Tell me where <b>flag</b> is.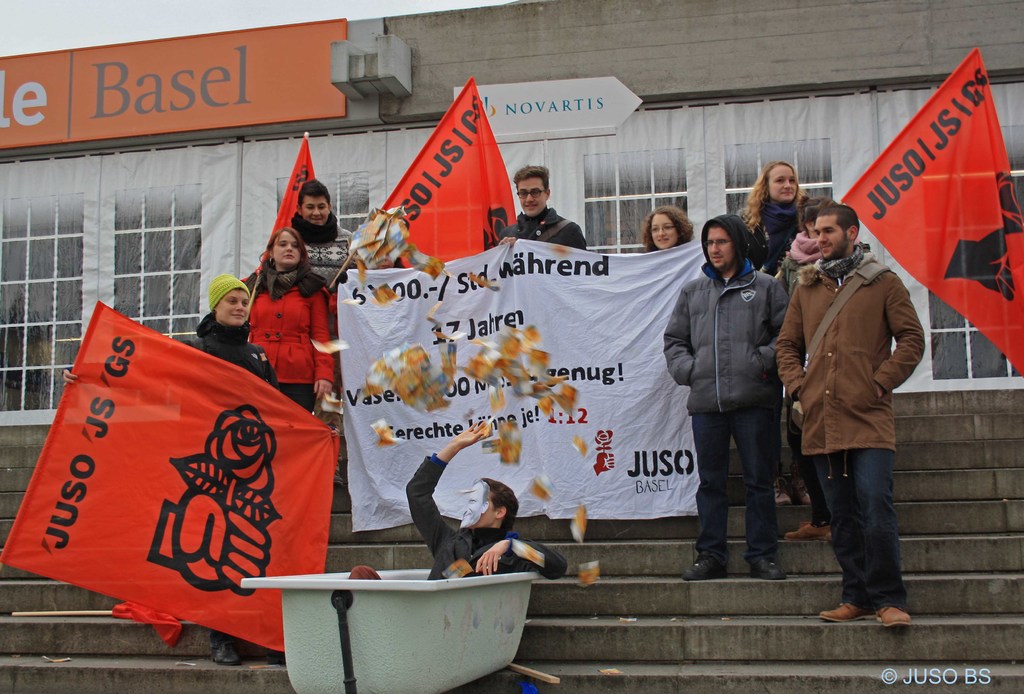
<b>flag</b> is at rect(266, 128, 323, 236).
